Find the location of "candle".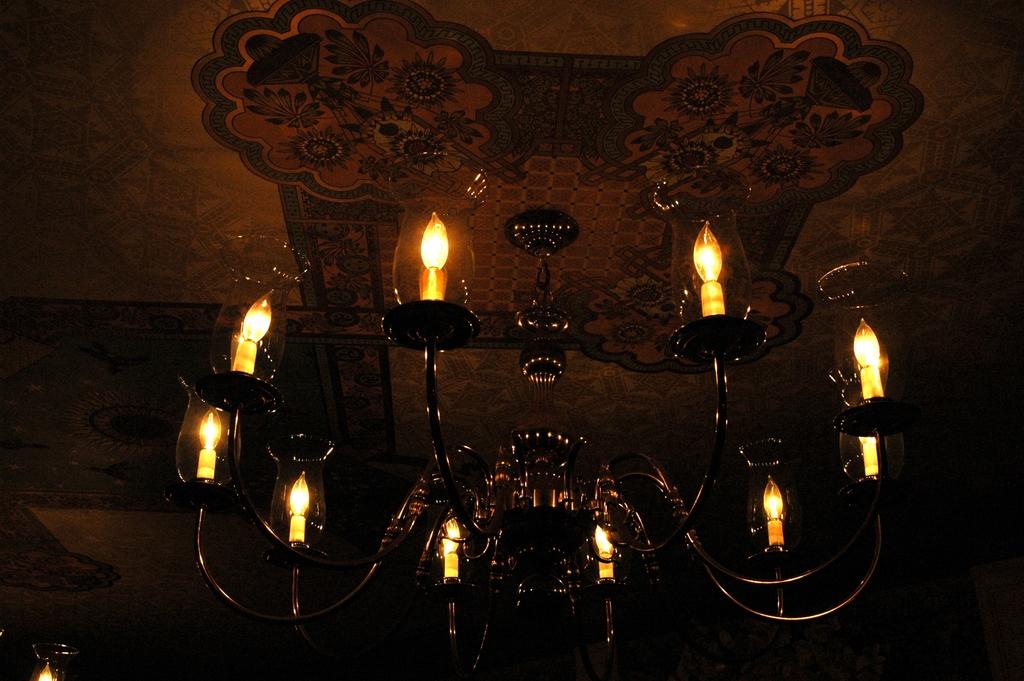
Location: 692,218,726,321.
